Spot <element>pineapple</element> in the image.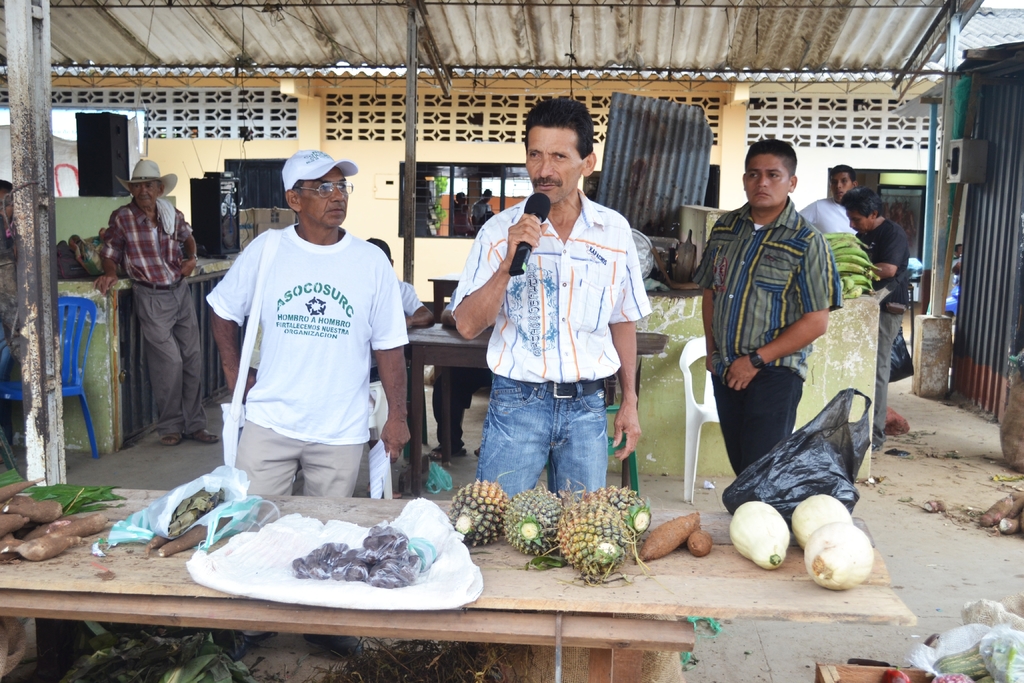
<element>pineapple</element> found at box(580, 482, 653, 542).
